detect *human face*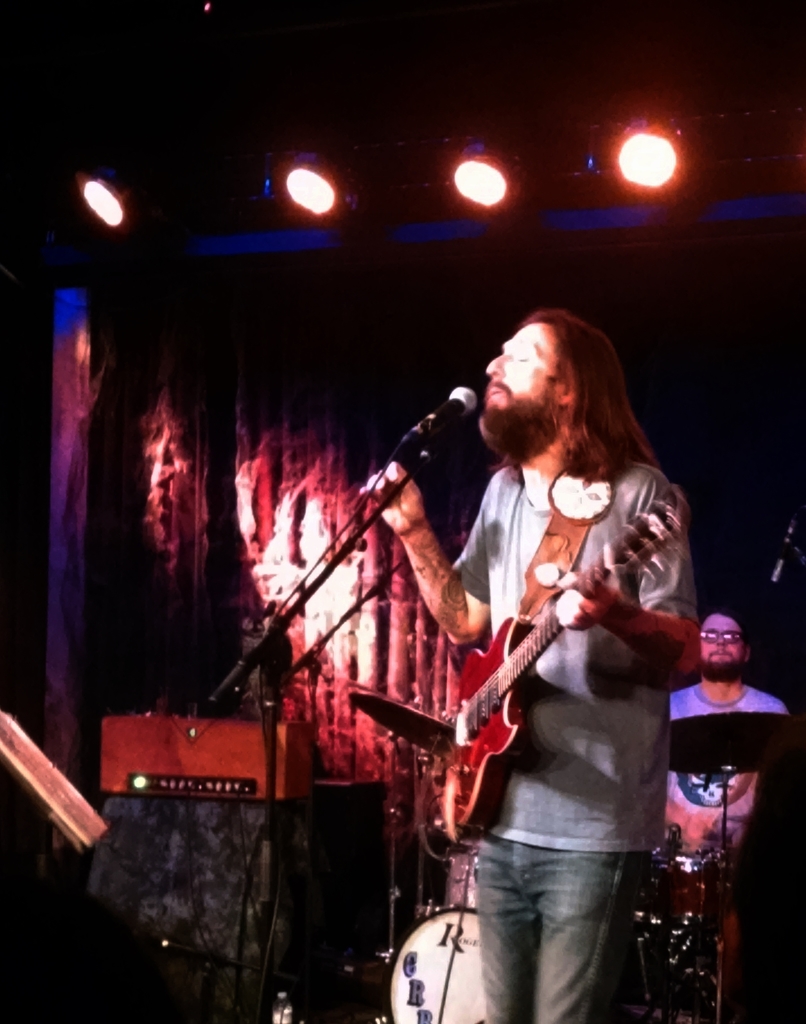
701/614/746/669
